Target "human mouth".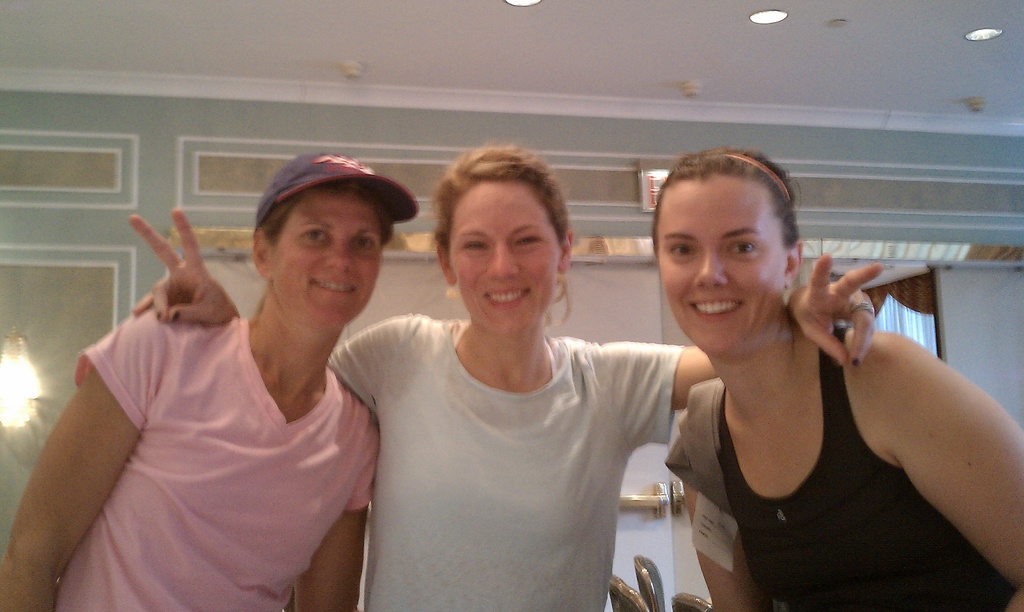
Target region: 479,286,526,308.
